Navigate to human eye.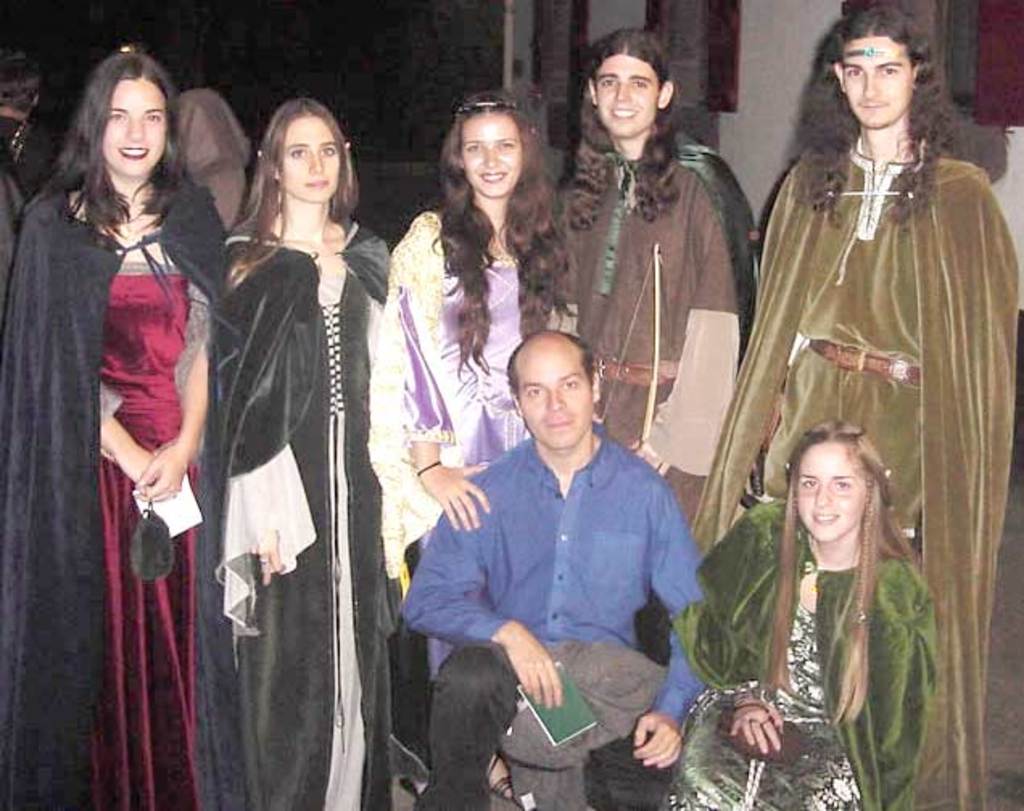
Navigation target: [800, 473, 815, 489].
